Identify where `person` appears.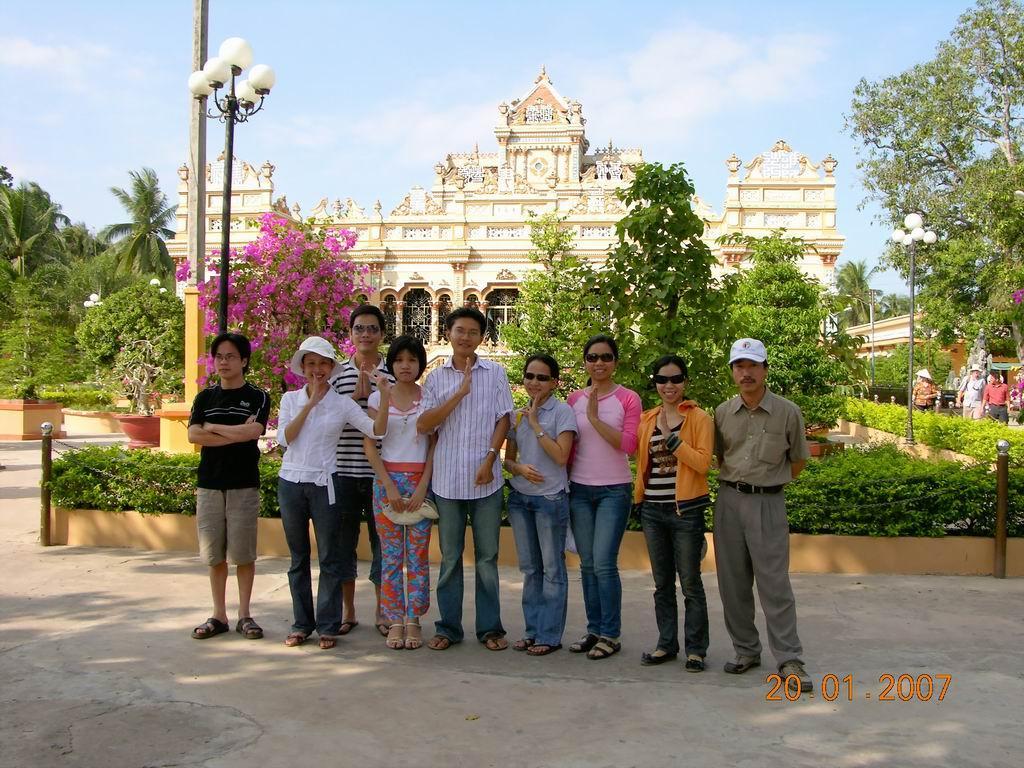
Appears at x1=505 y1=340 x2=579 y2=654.
